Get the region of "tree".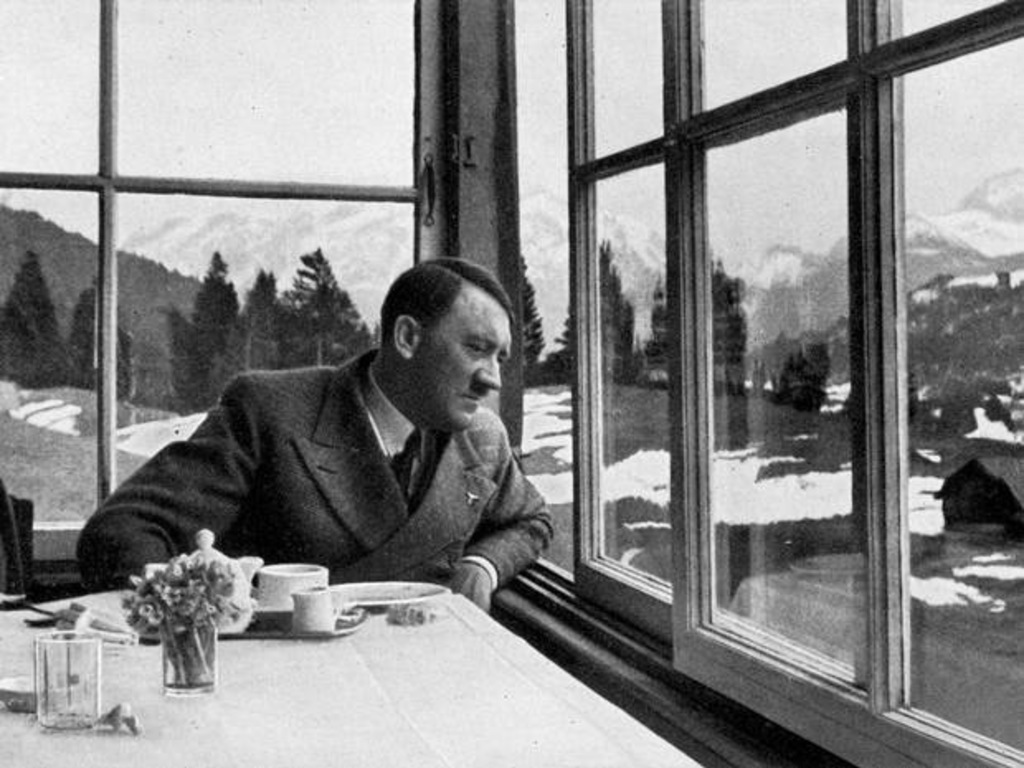
520/259/538/353.
